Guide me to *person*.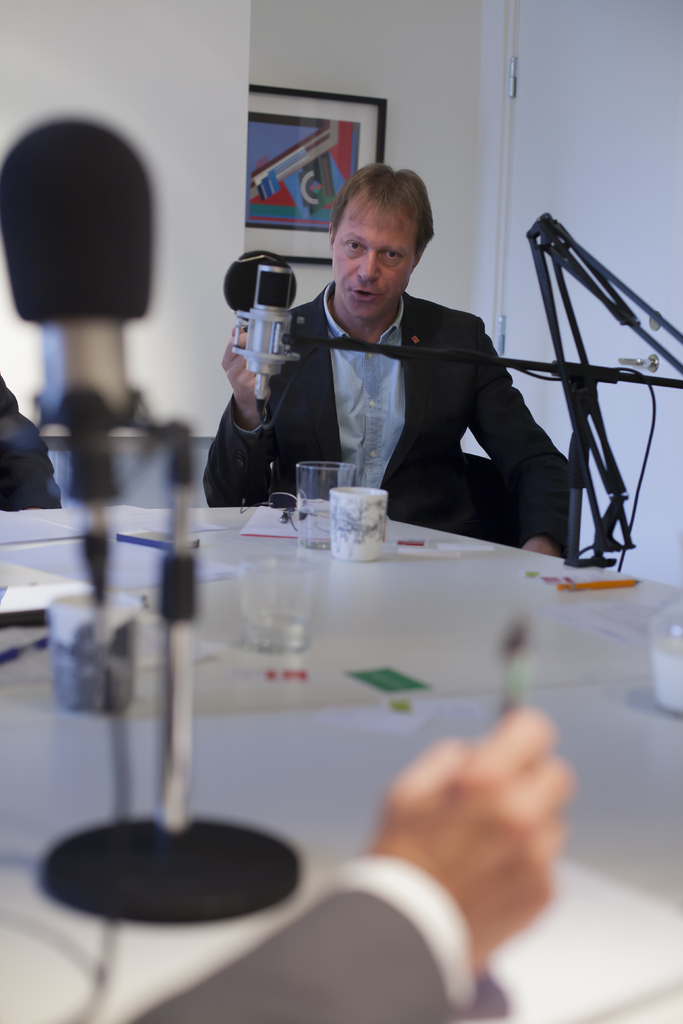
Guidance: crop(200, 154, 580, 560).
